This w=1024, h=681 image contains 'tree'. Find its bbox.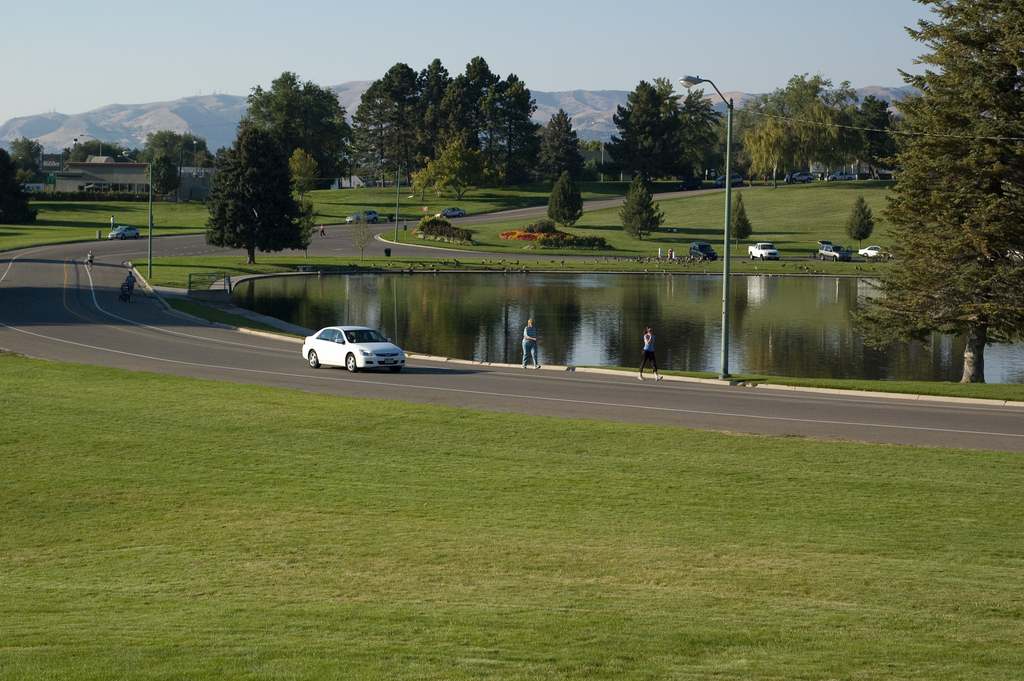
bbox(541, 104, 588, 186).
